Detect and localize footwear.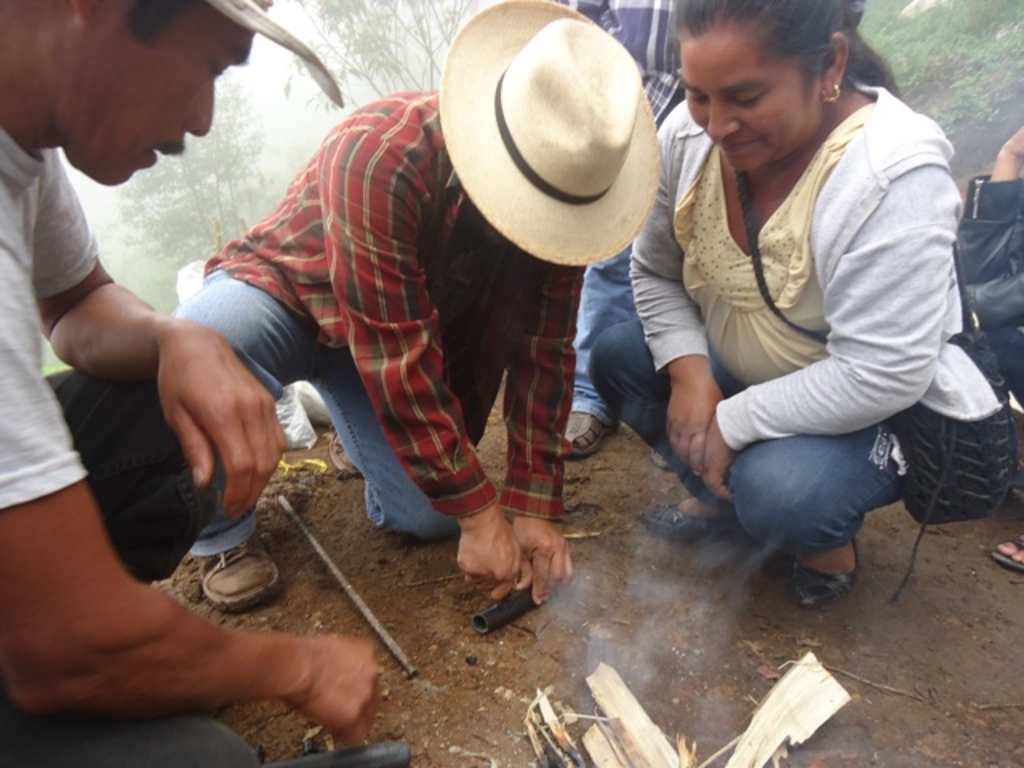
Localized at <box>570,408,614,456</box>.
